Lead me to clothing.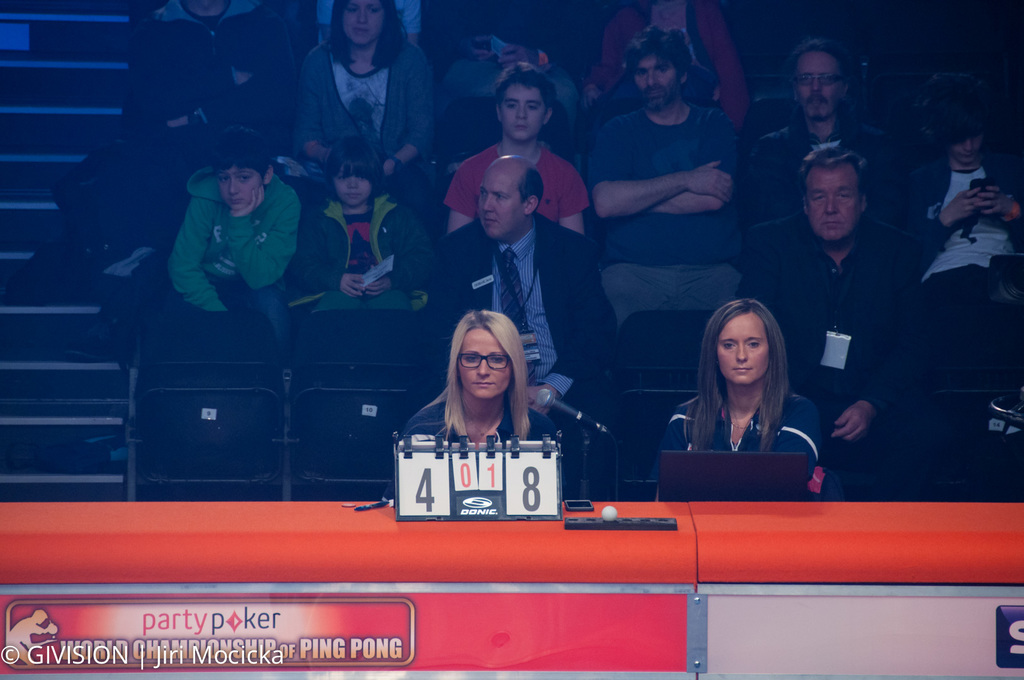
Lead to bbox=(603, 259, 745, 311).
